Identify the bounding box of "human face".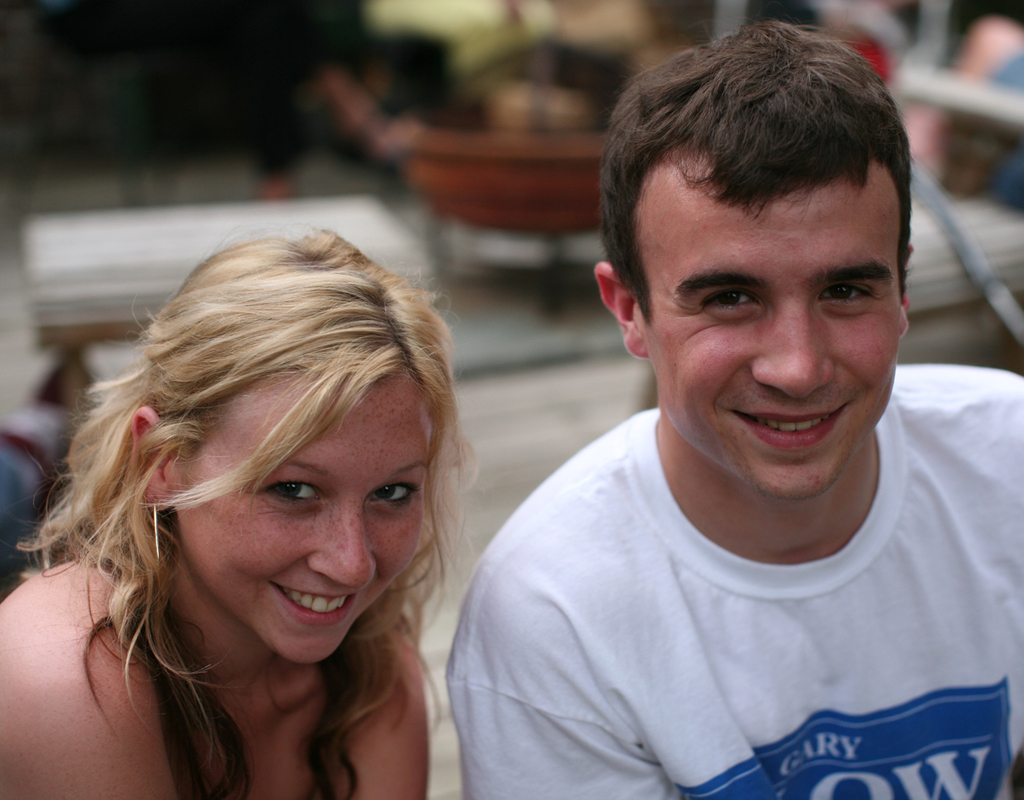
BBox(175, 371, 430, 664).
